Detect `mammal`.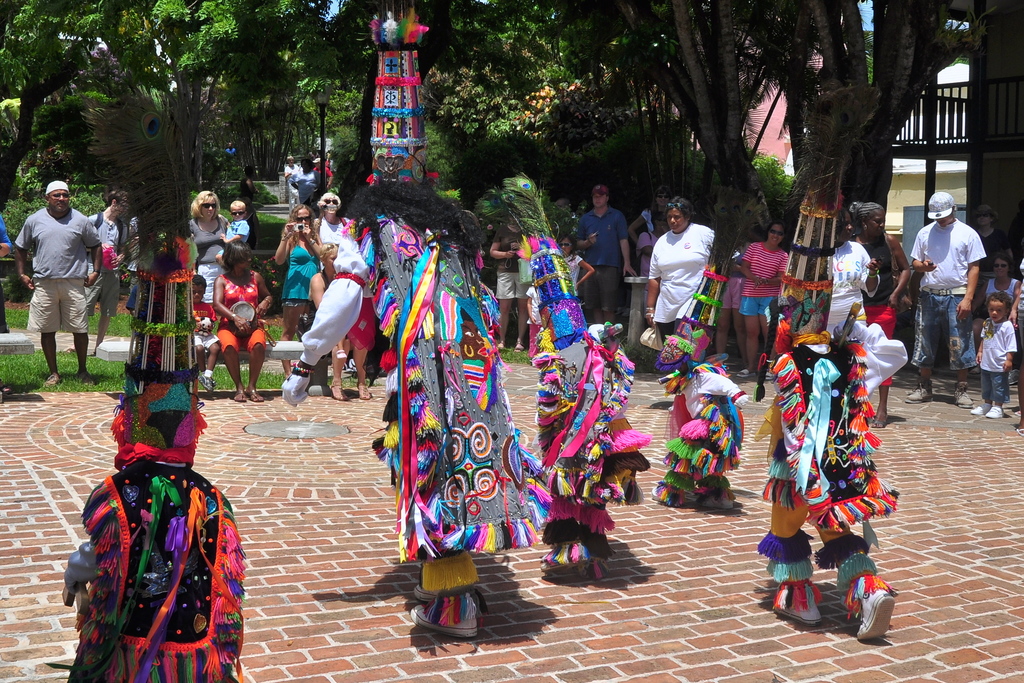
Detected at 525, 164, 655, 574.
